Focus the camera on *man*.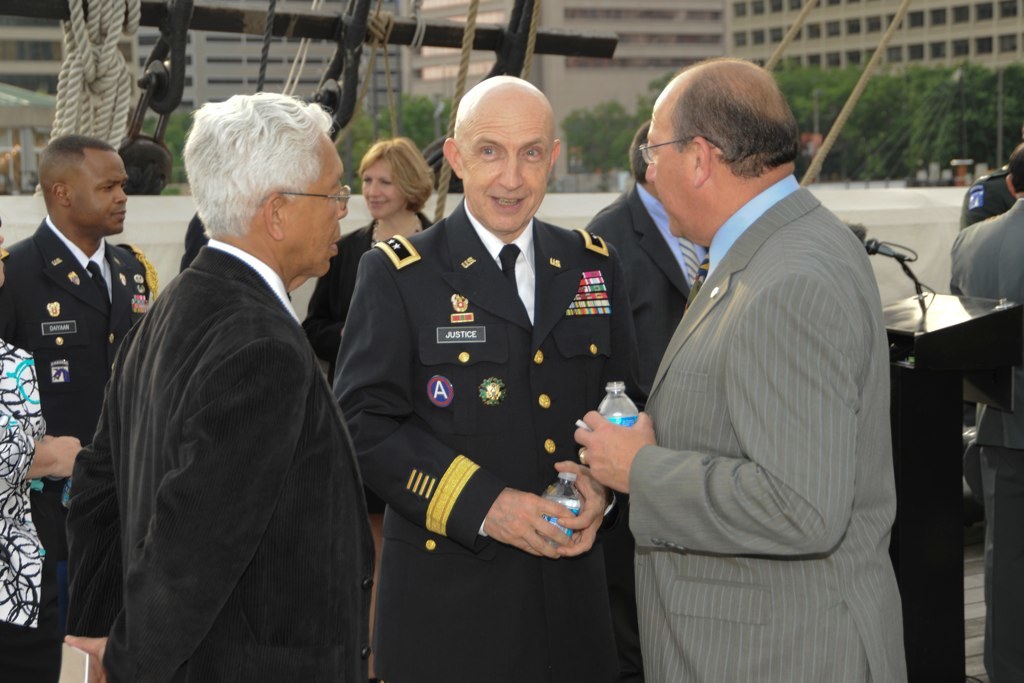
Focus region: <region>966, 157, 1021, 231</region>.
